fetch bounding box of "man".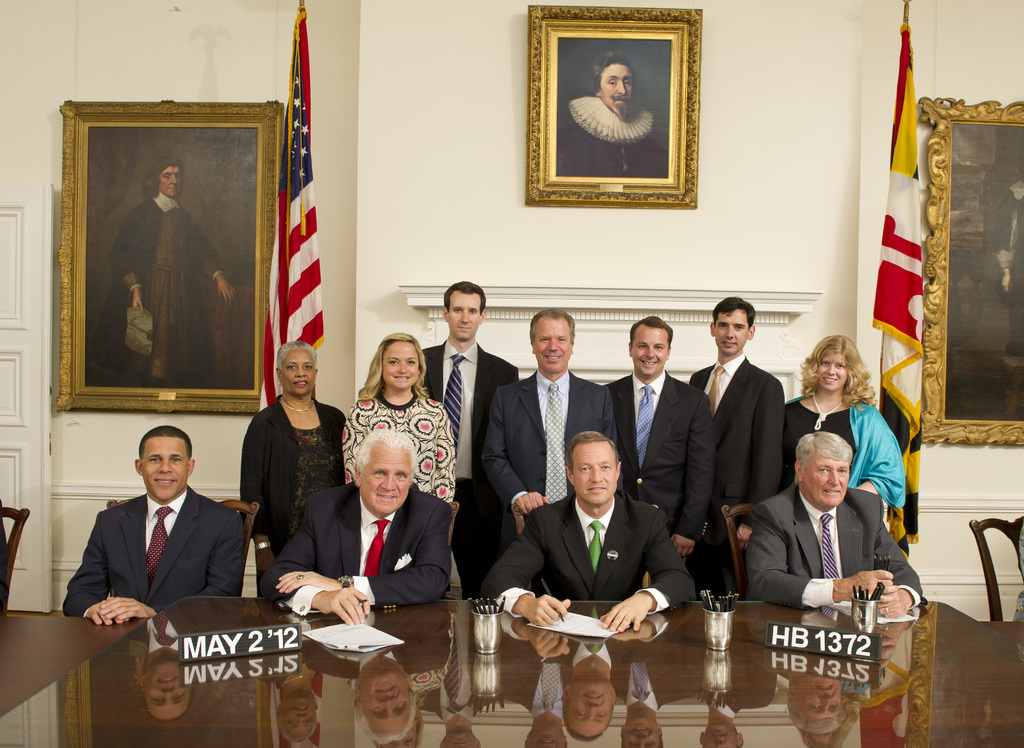
Bbox: box(252, 420, 452, 655).
